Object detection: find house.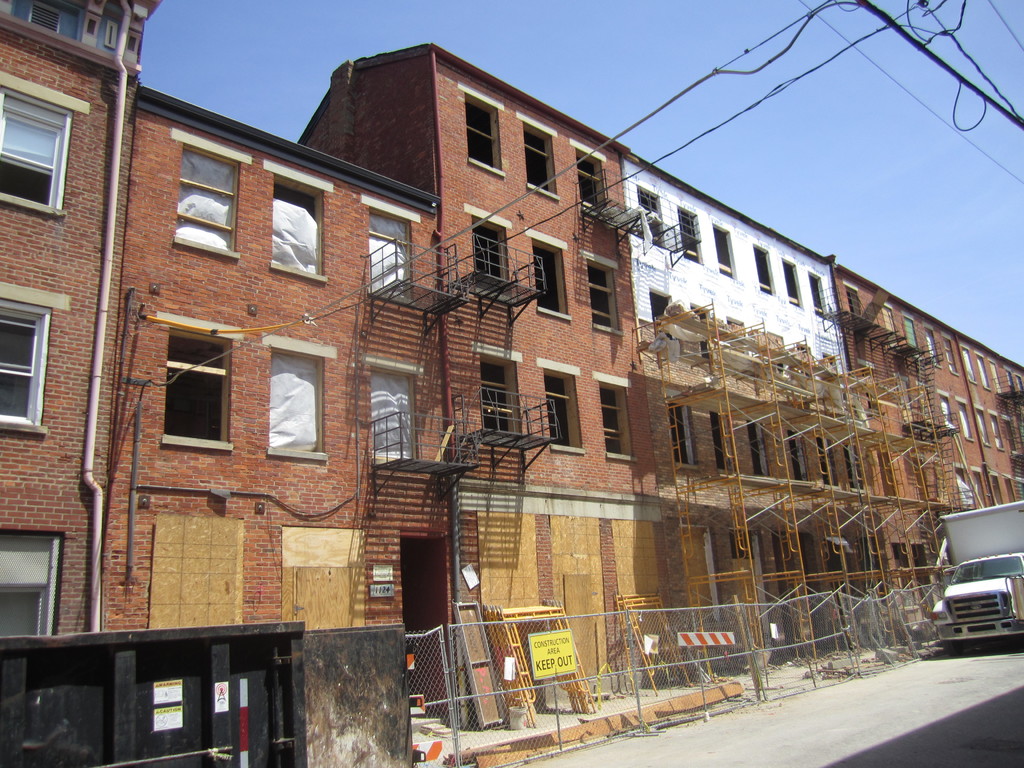
l=1, t=0, r=162, b=63.
